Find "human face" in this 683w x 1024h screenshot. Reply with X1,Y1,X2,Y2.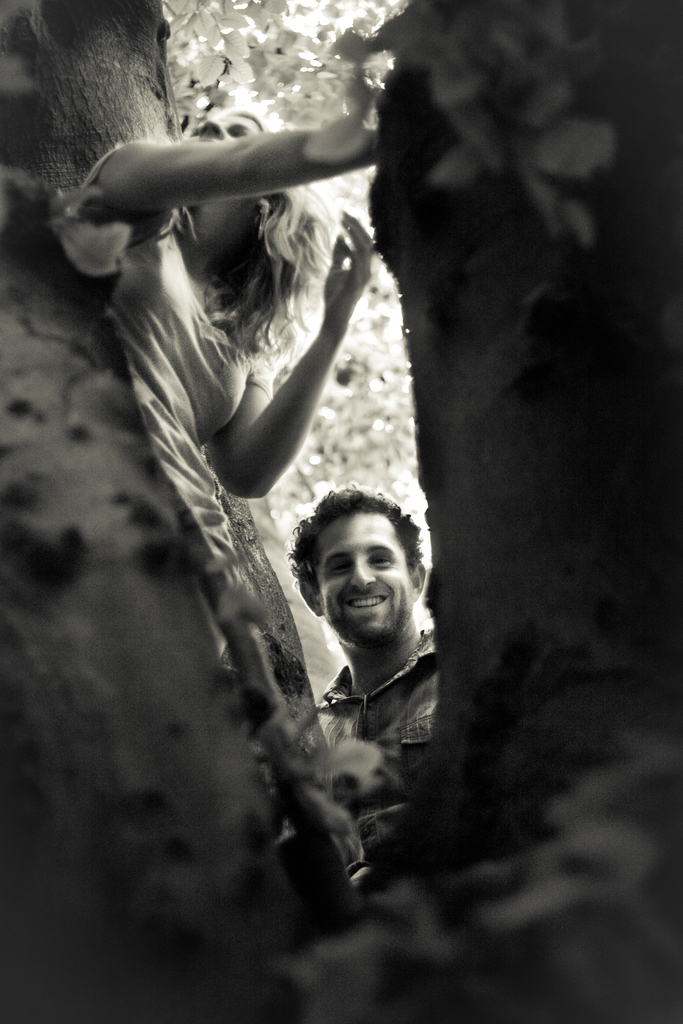
174,108,264,144.
